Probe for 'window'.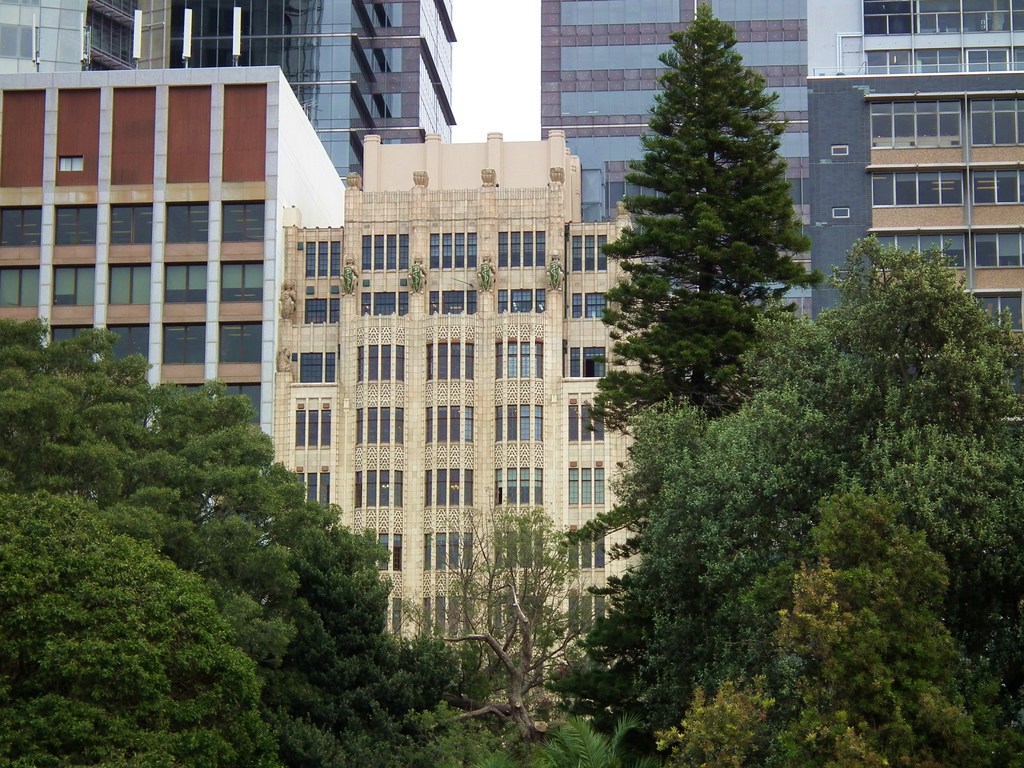
Probe result: bbox(303, 466, 333, 512).
